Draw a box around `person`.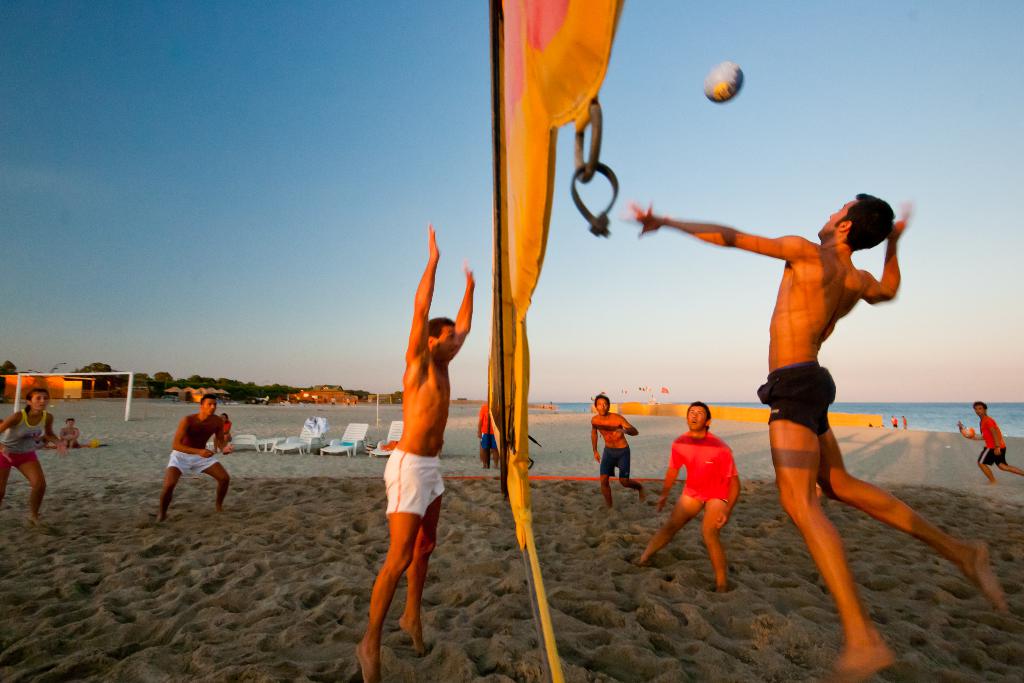
[left=0, top=383, right=70, bottom=528].
